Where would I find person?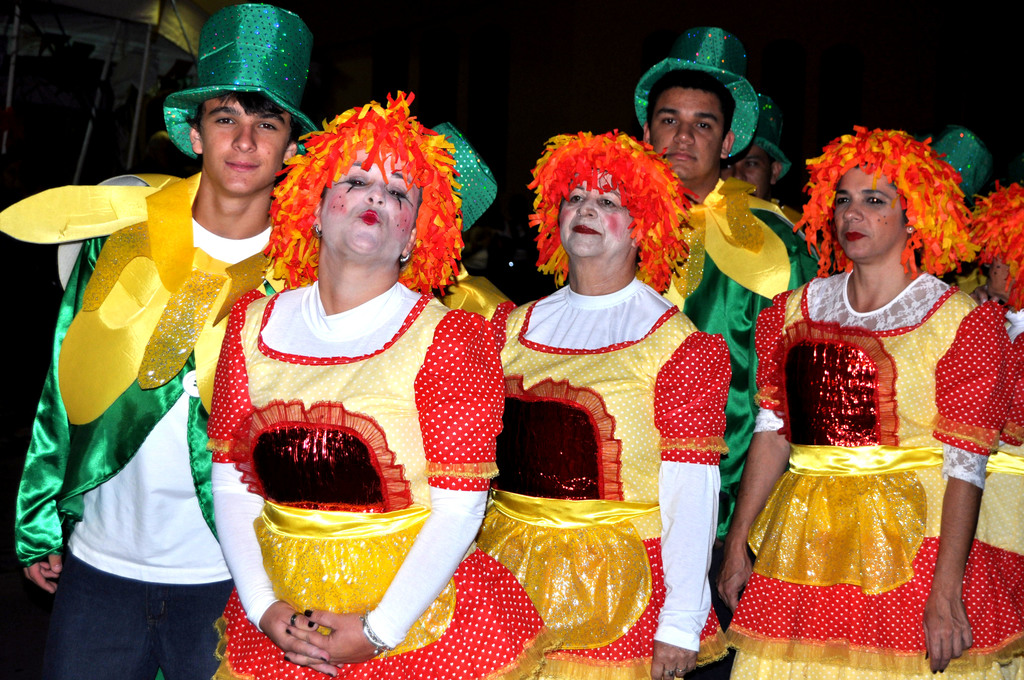
At <bbox>611, 22, 824, 590</bbox>.
